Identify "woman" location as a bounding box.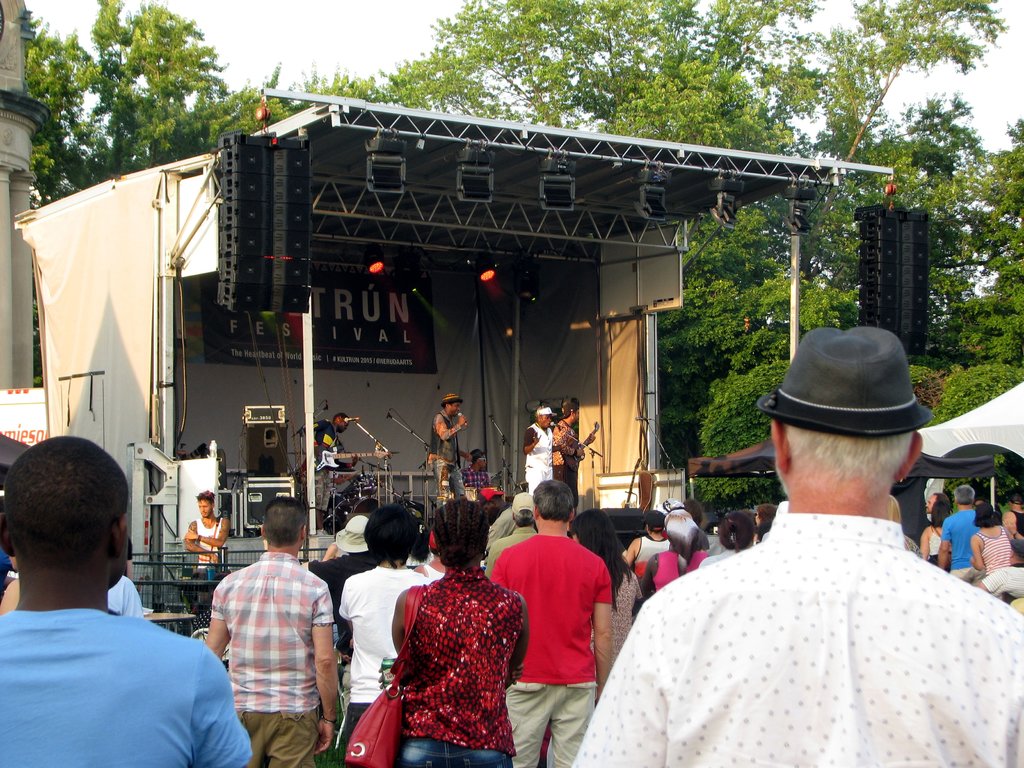
crop(566, 506, 646, 685).
